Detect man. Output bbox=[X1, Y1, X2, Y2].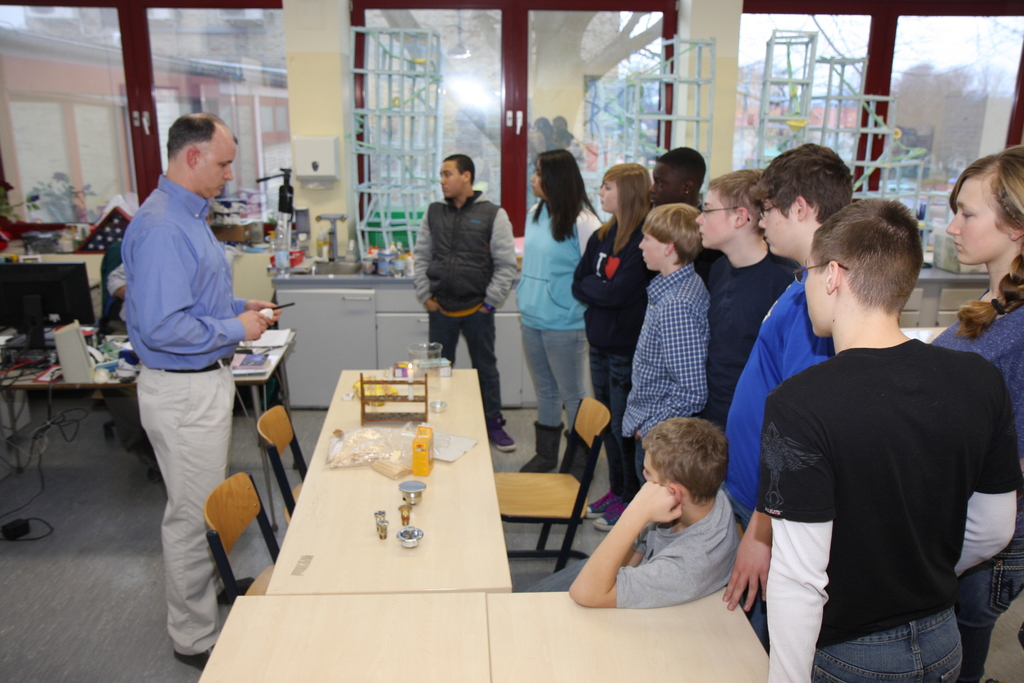
bbox=[411, 154, 520, 456].
